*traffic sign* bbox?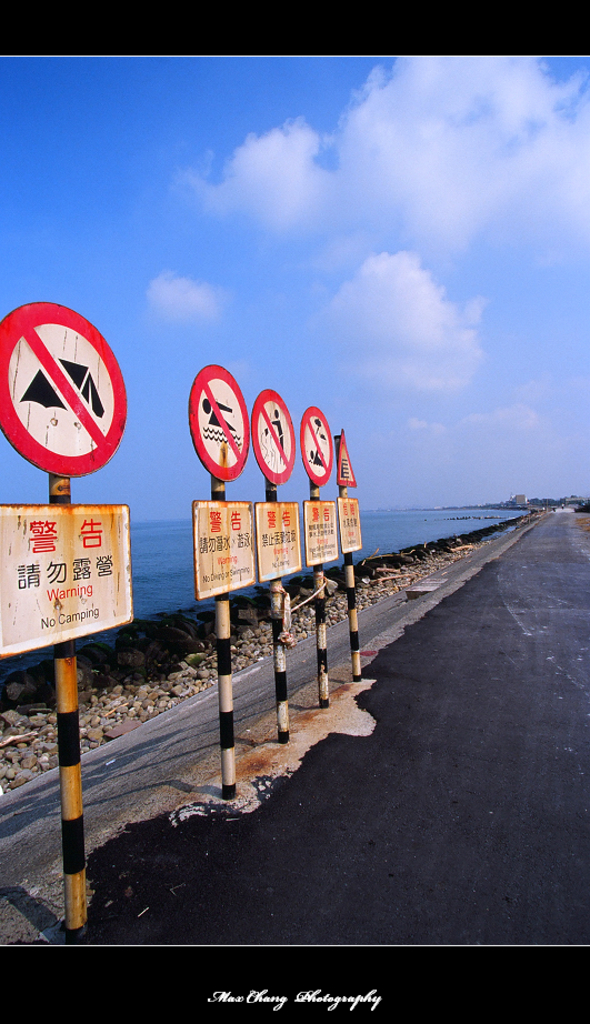
[299, 403, 336, 483]
